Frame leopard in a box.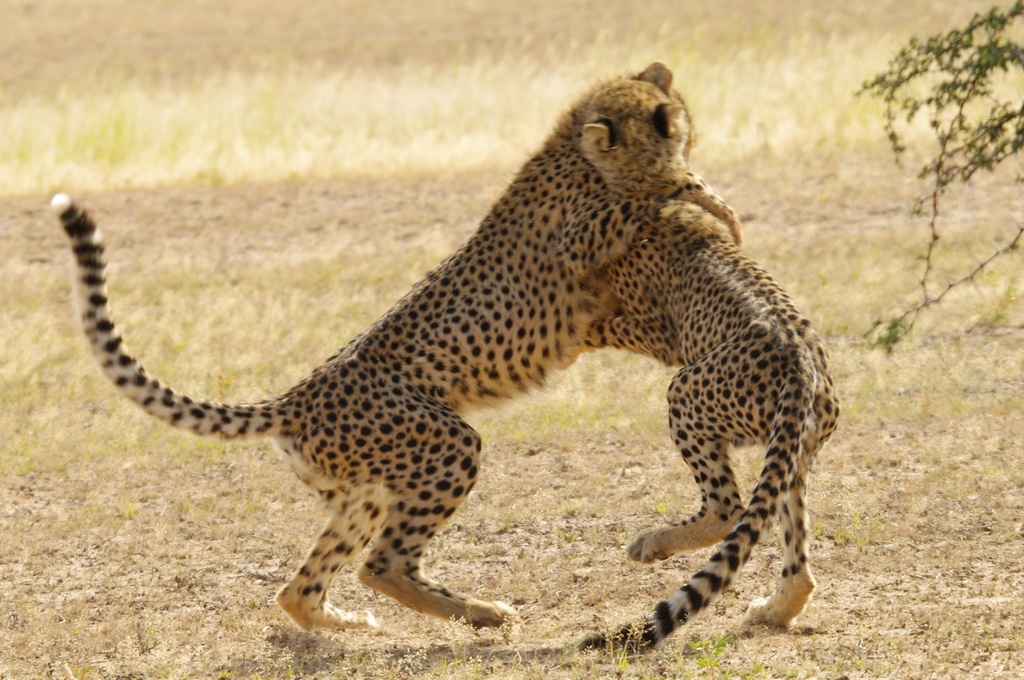
bbox=[42, 58, 743, 644].
